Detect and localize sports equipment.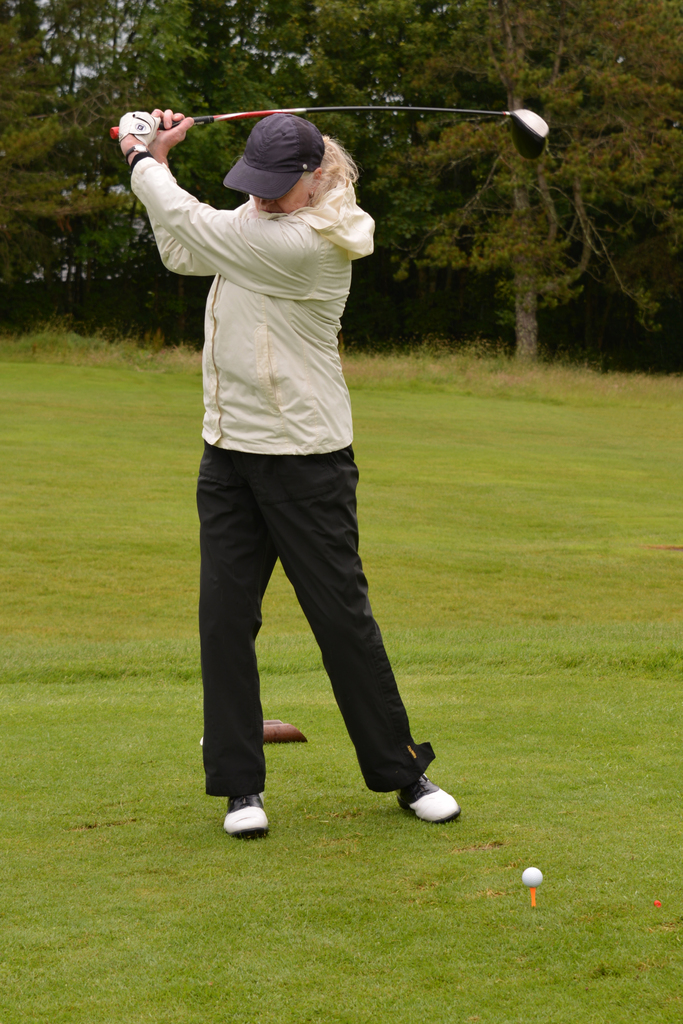
Localized at bbox(522, 867, 545, 886).
